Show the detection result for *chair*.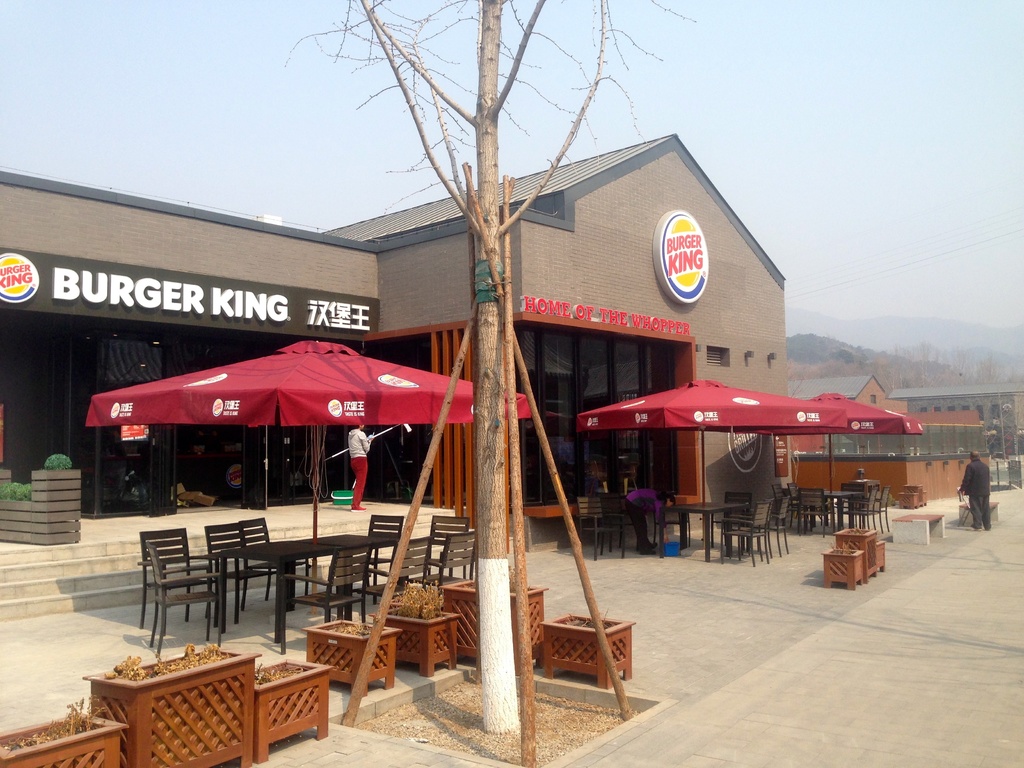
bbox=(145, 544, 217, 656).
